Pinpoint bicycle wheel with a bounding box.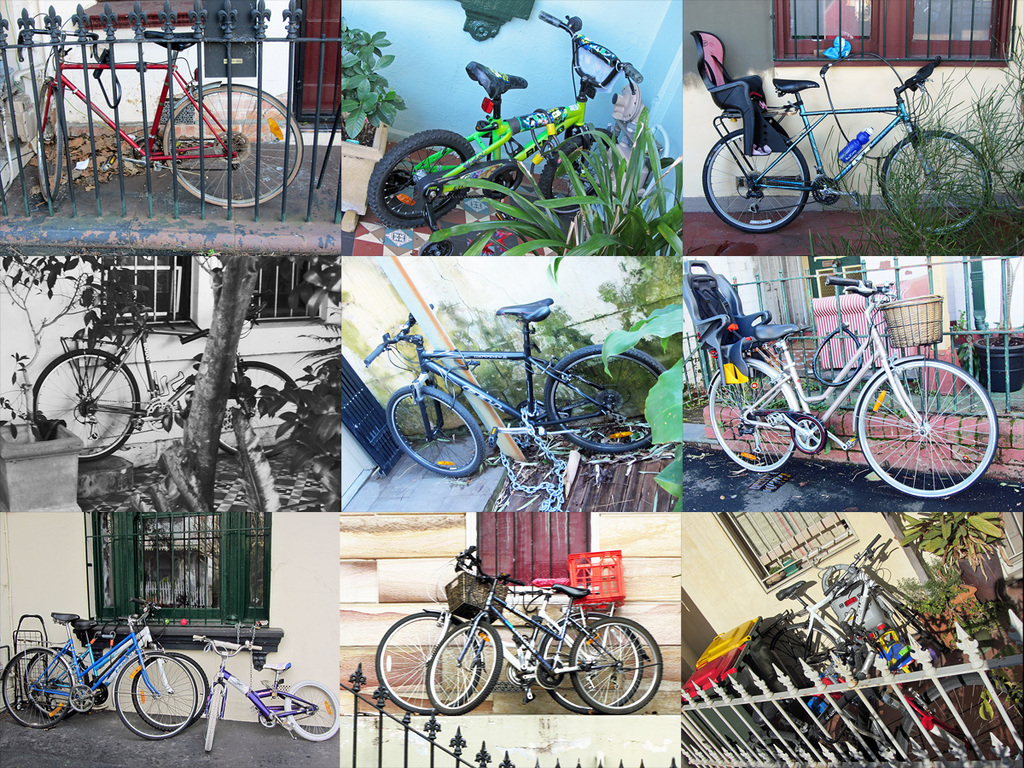
279 680 340 742.
